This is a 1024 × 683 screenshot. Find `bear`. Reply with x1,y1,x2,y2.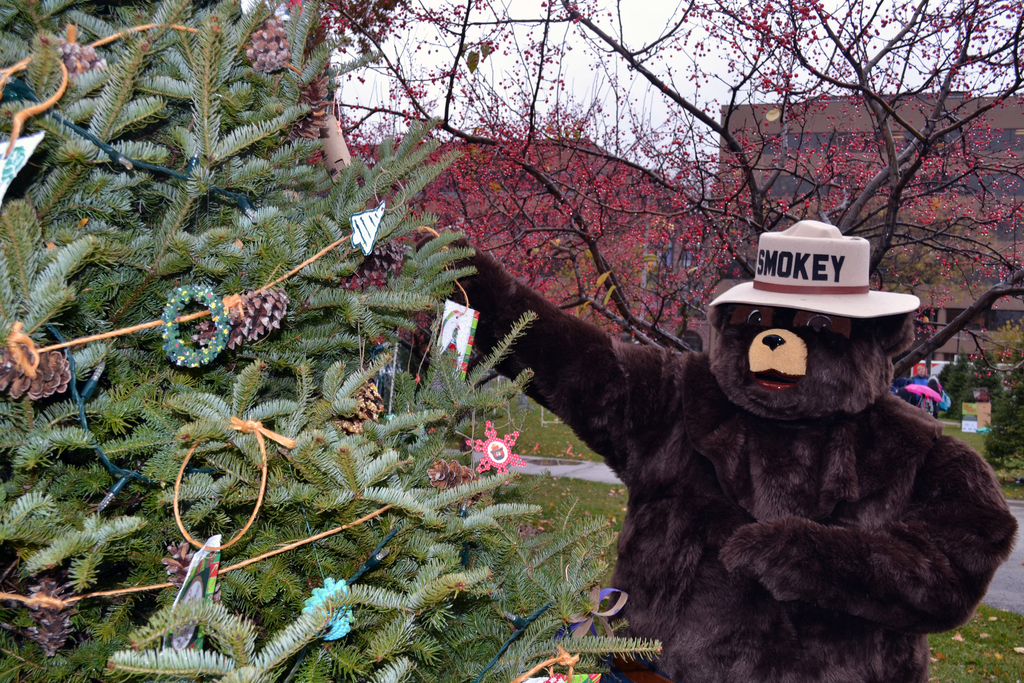
434,227,1020,677.
